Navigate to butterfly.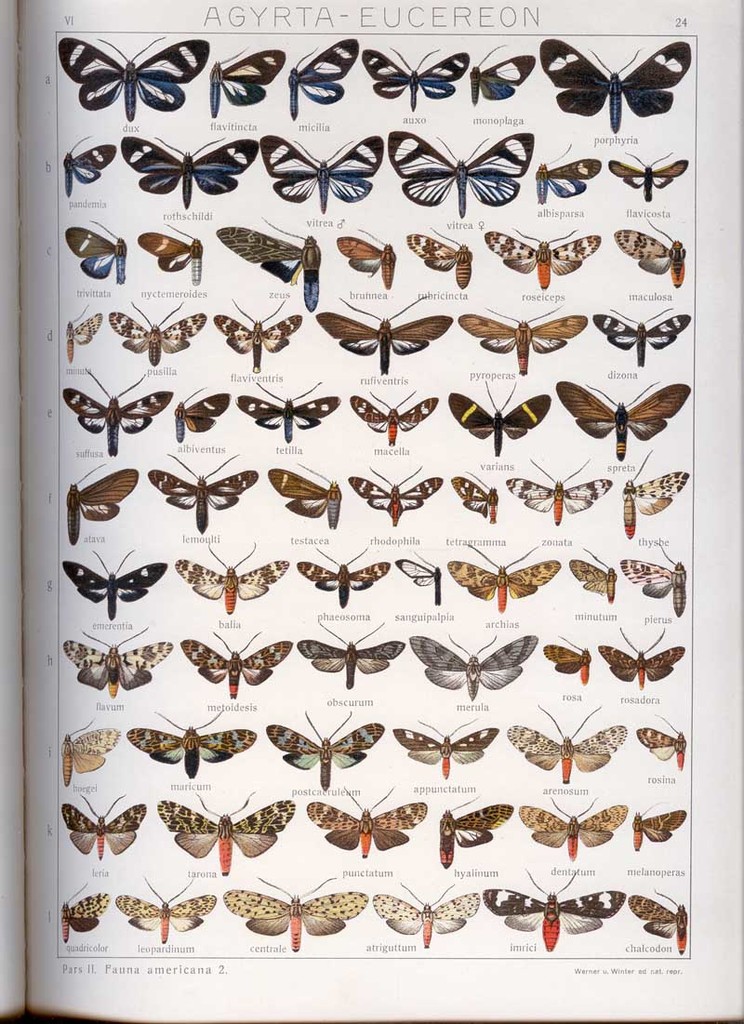
Navigation target: {"left": 592, "top": 624, "right": 691, "bottom": 688}.
